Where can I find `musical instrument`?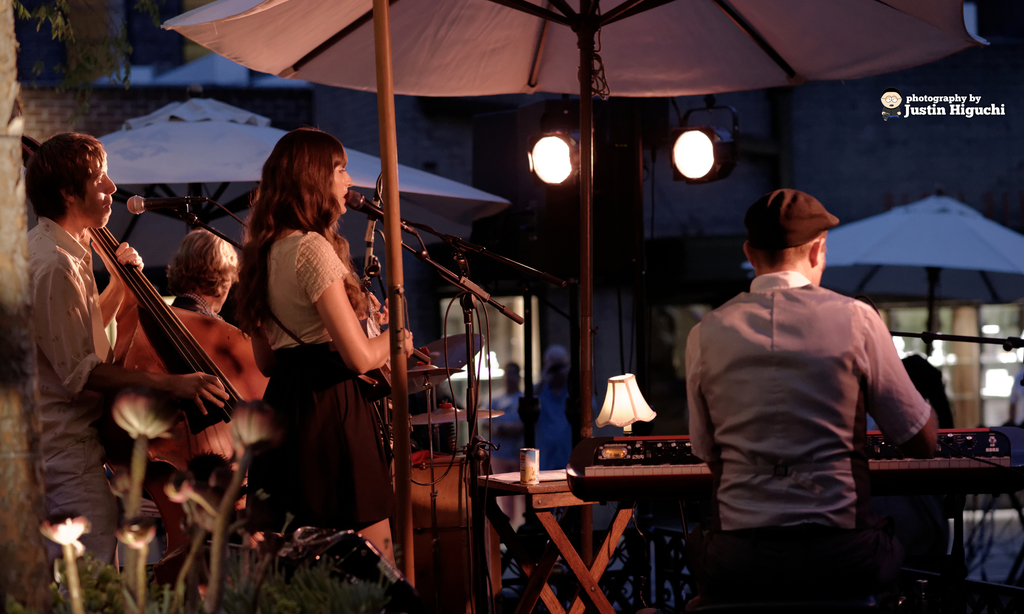
You can find it at 563/425/1023/503.
